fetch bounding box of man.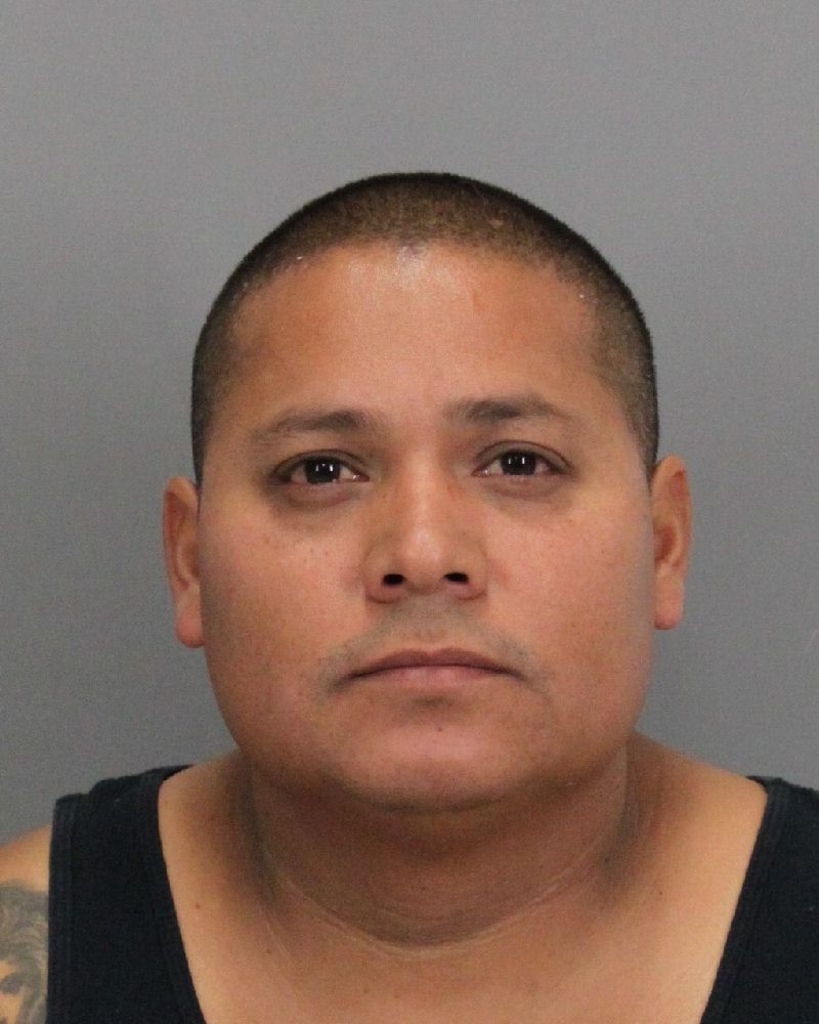
Bbox: (16,141,818,1013).
